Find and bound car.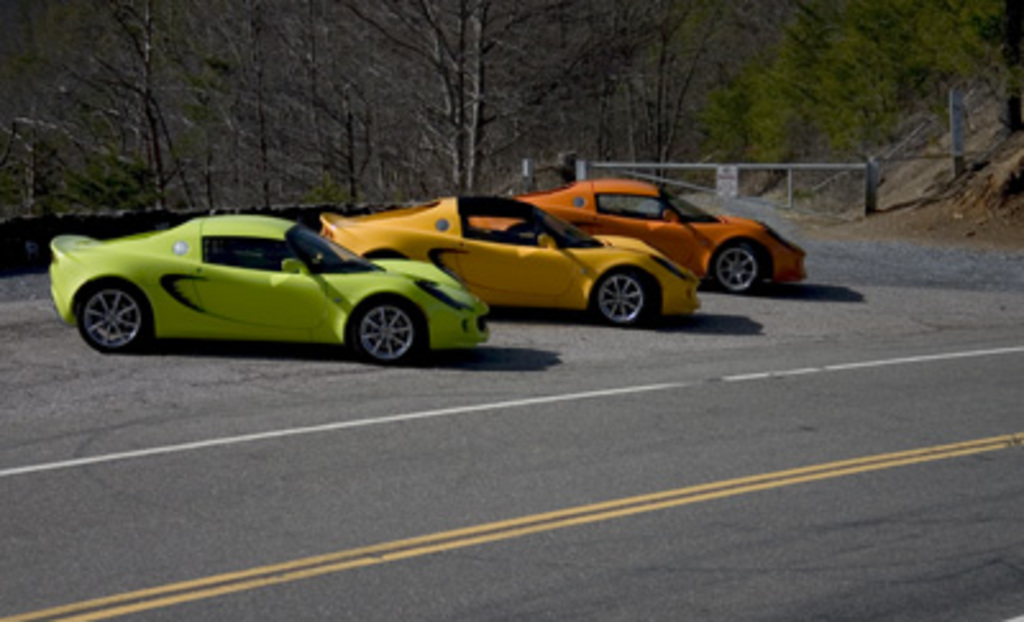
Bound: Rect(317, 195, 701, 328).
